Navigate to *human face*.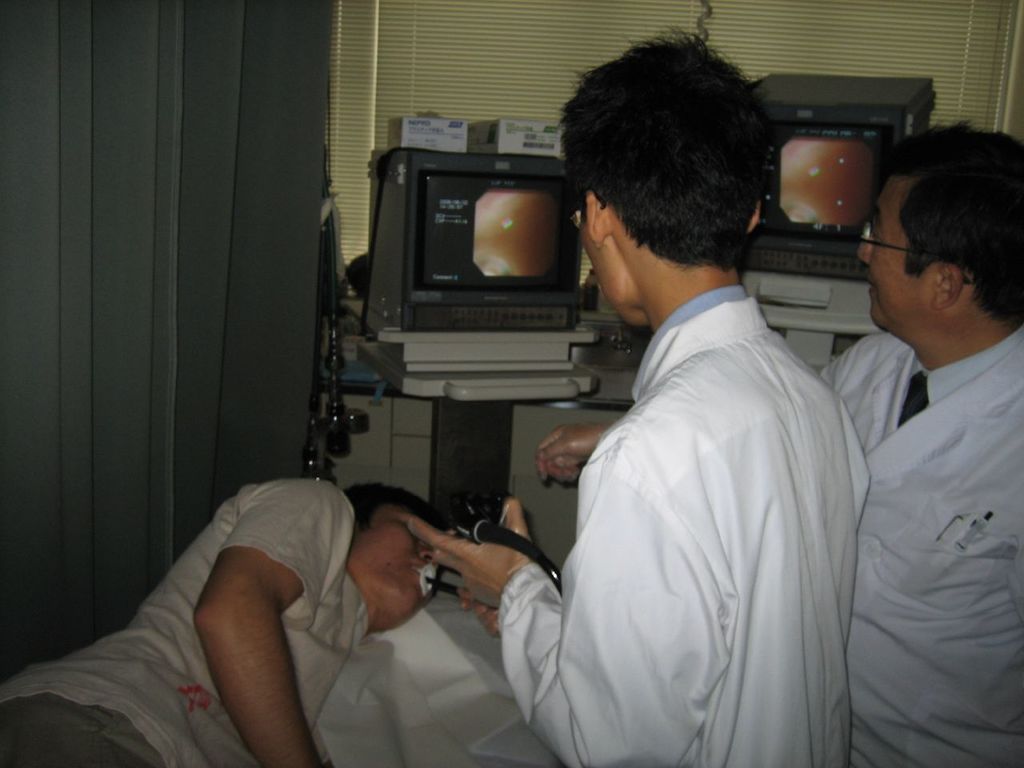
Navigation target: Rect(853, 174, 923, 330).
